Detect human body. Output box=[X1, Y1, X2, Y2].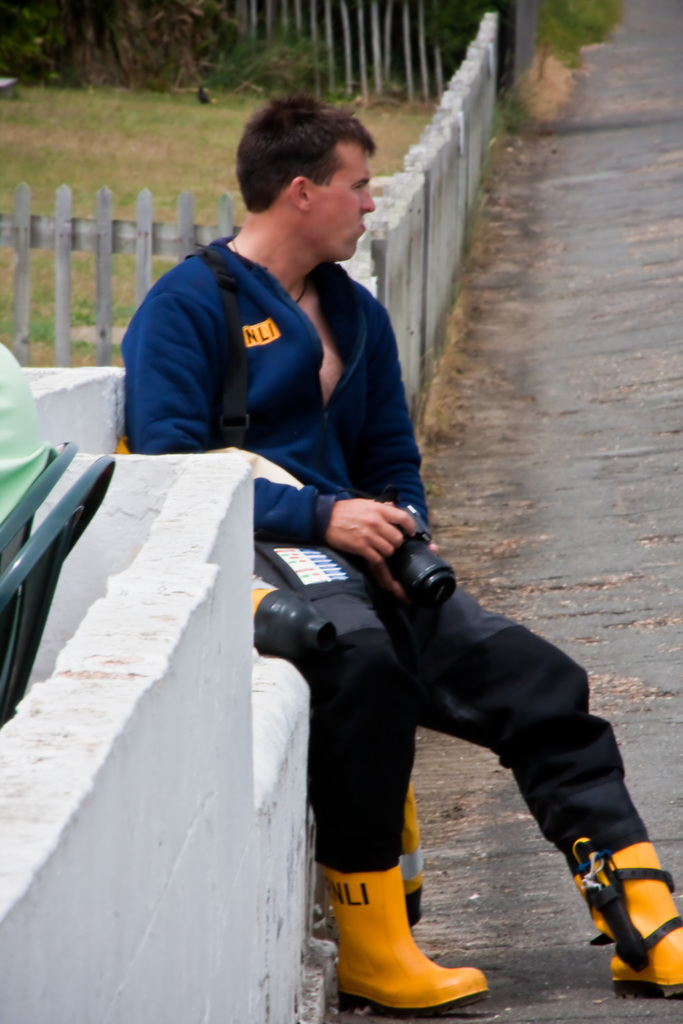
box=[145, 152, 580, 973].
